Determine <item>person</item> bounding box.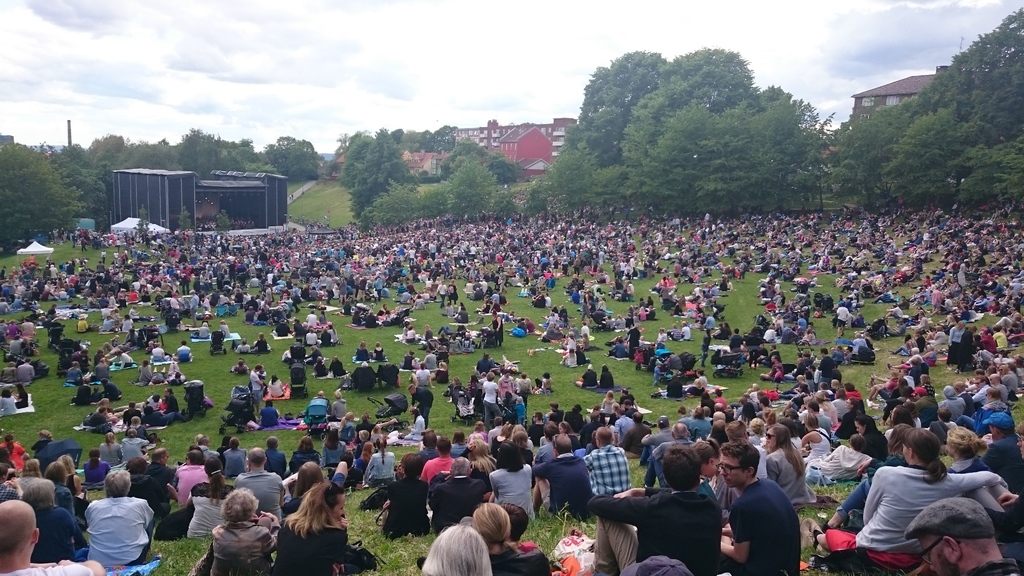
Determined: left=925, top=375, right=941, bottom=407.
